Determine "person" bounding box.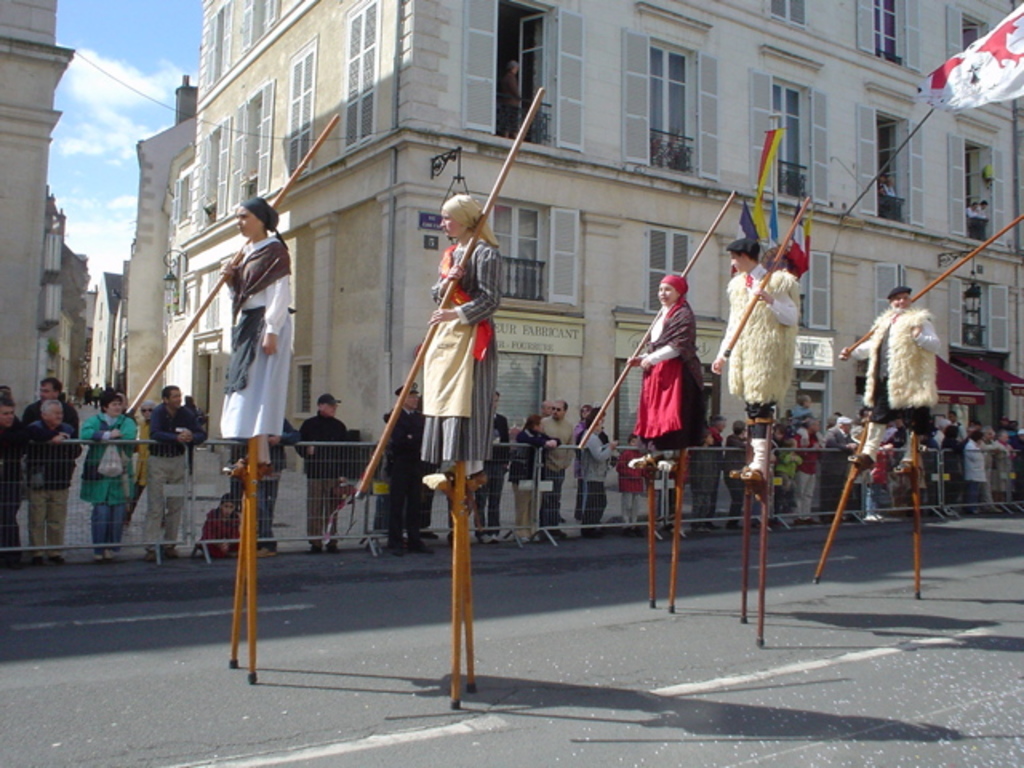
Determined: Rect(624, 274, 709, 470).
